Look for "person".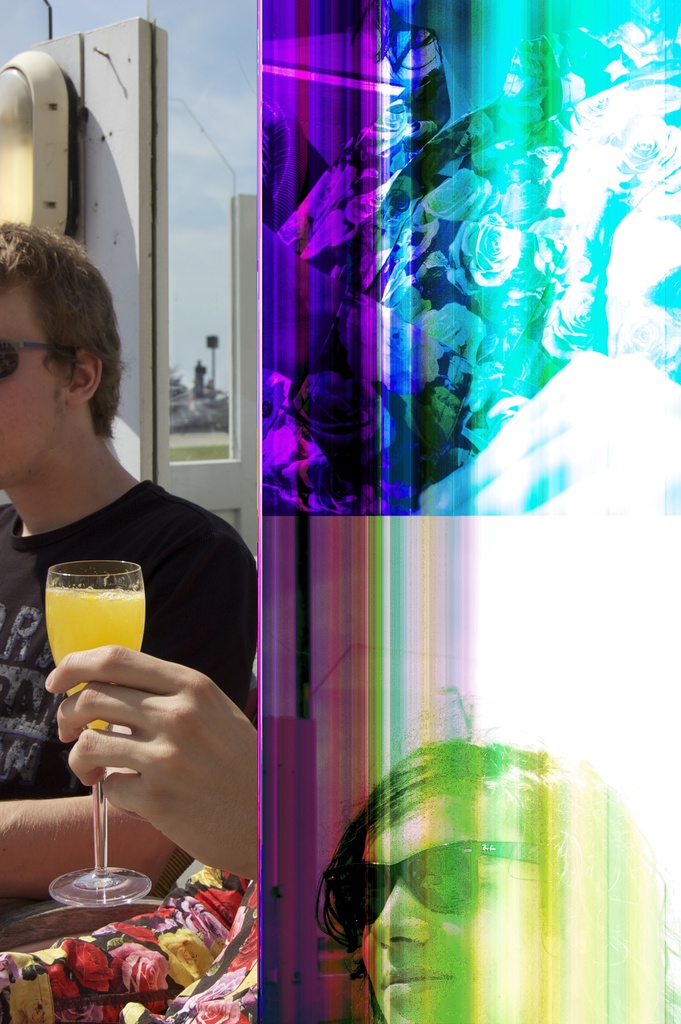
Found: bbox=(304, 744, 669, 1023).
